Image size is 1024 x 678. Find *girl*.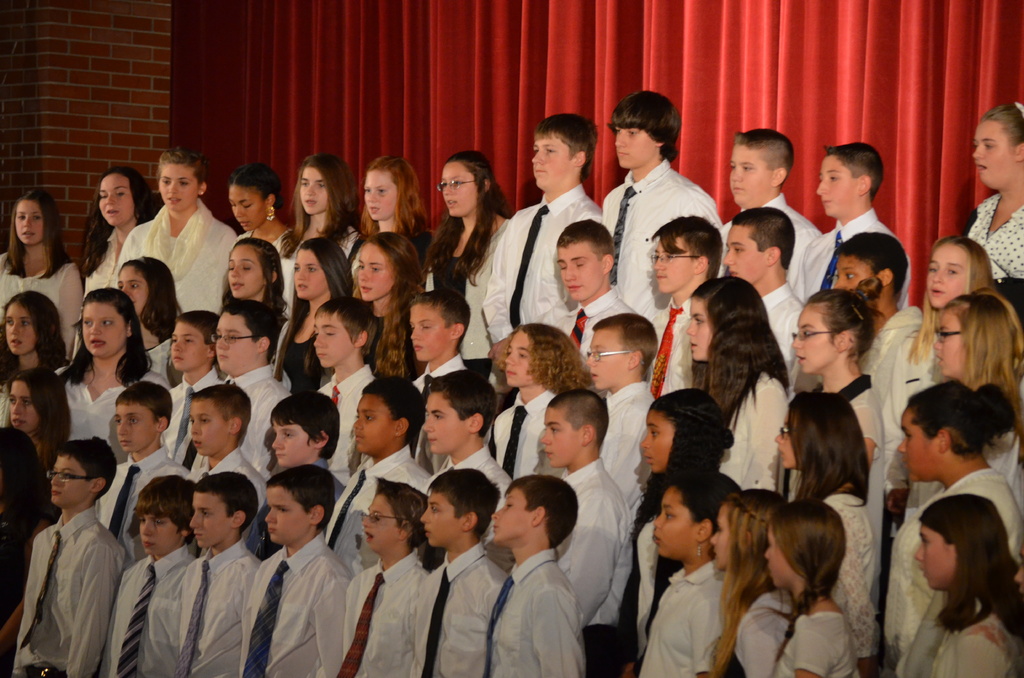
<bbox>232, 163, 294, 301</bbox>.
